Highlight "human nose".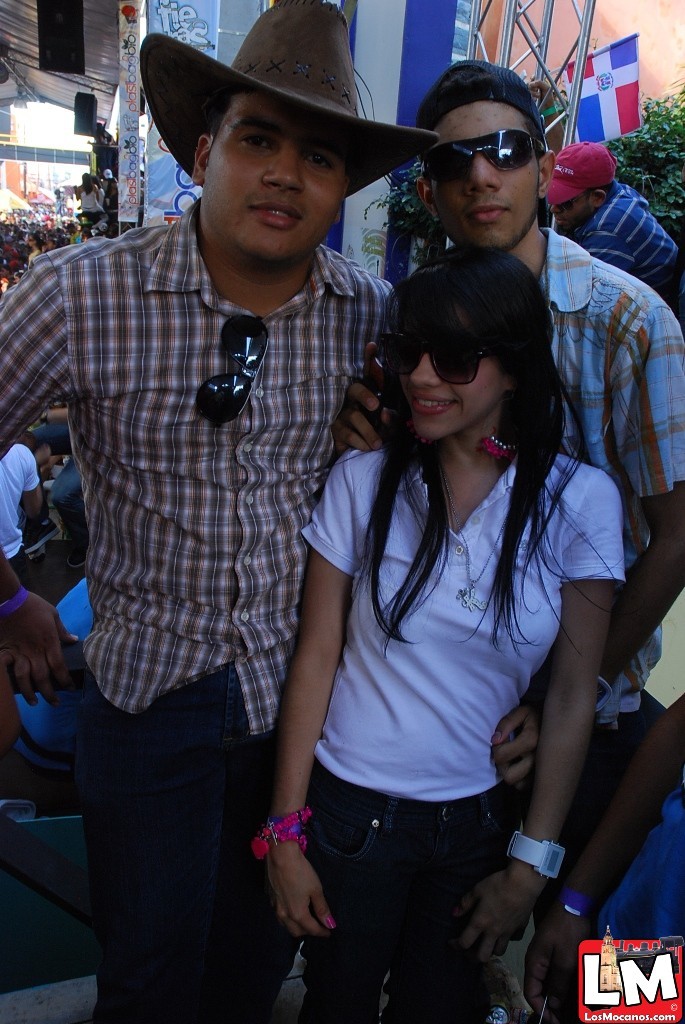
Highlighted region: crop(260, 142, 308, 195).
